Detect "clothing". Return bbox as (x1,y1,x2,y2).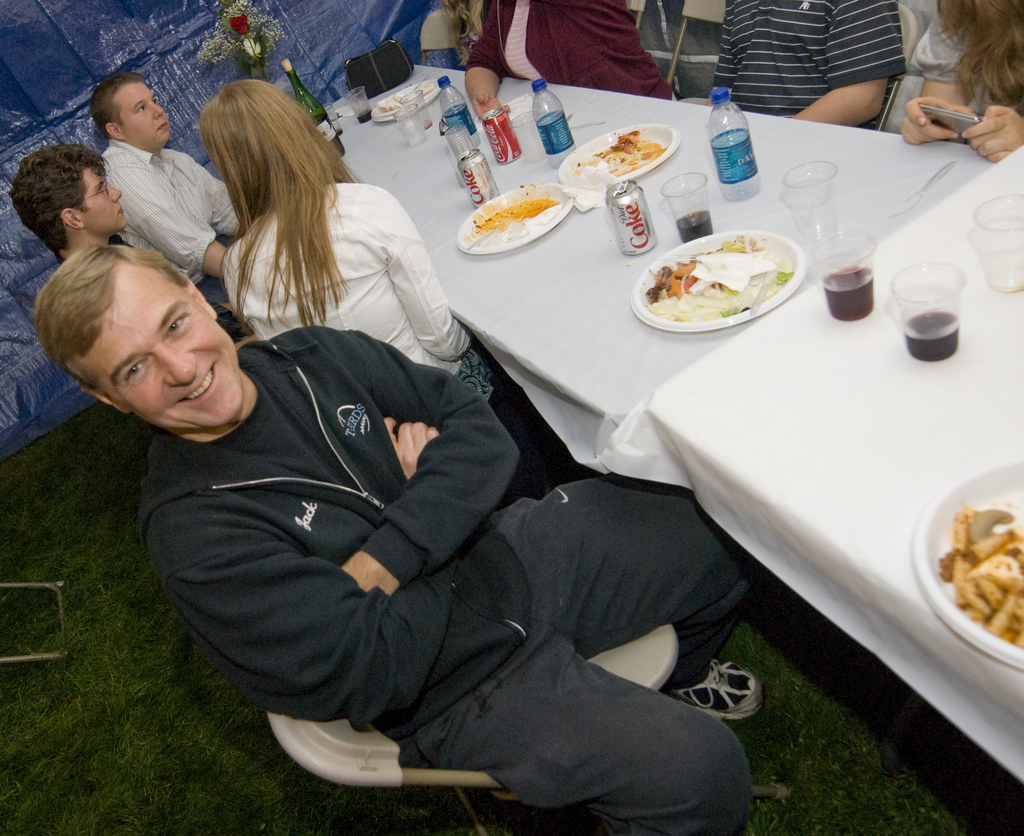
(708,0,915,130).
